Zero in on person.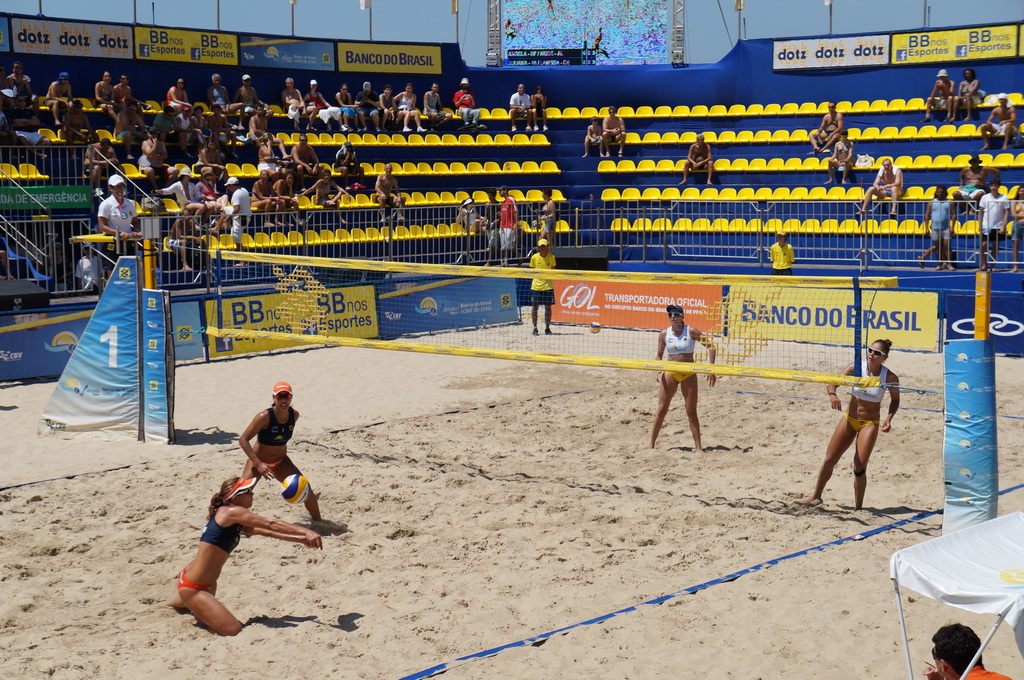
Zeroed in: {"left": 769, "top": 229, "right": 796, "bottom": 273}.
